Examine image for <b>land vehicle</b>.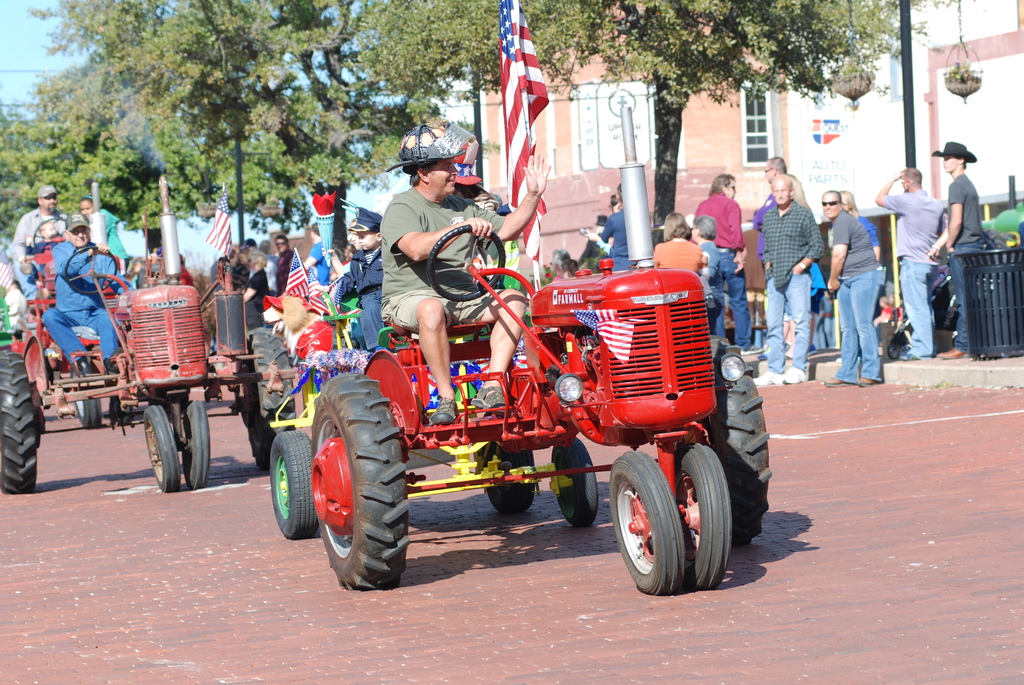
Examination result: bbox(0, 241, 139, 500).
